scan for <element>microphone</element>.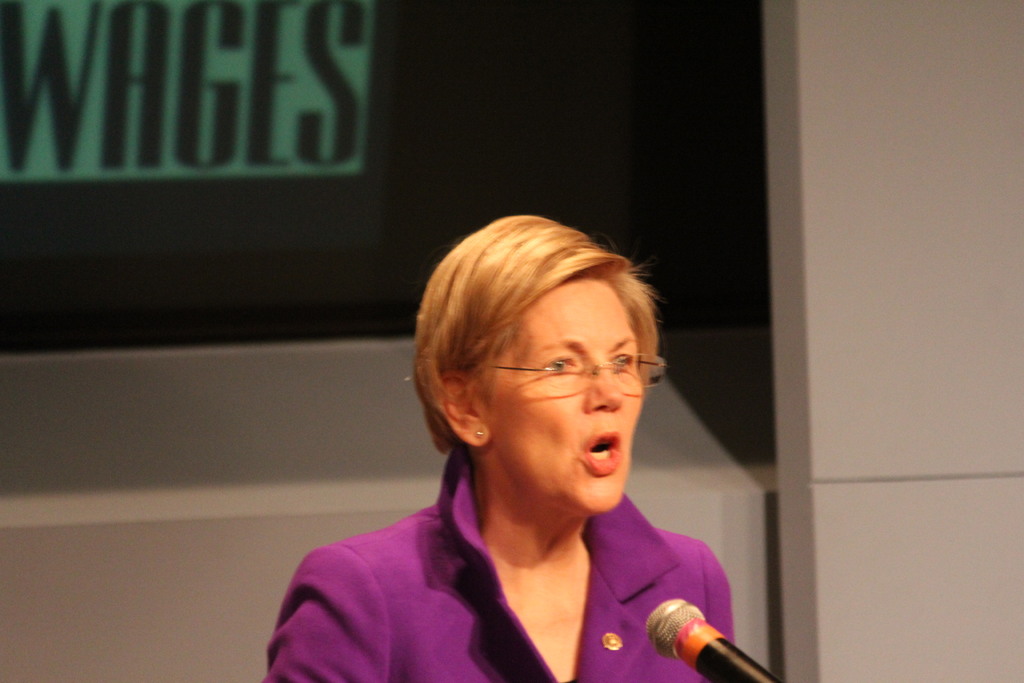
Scan result: (643, 599, 793, 682).
